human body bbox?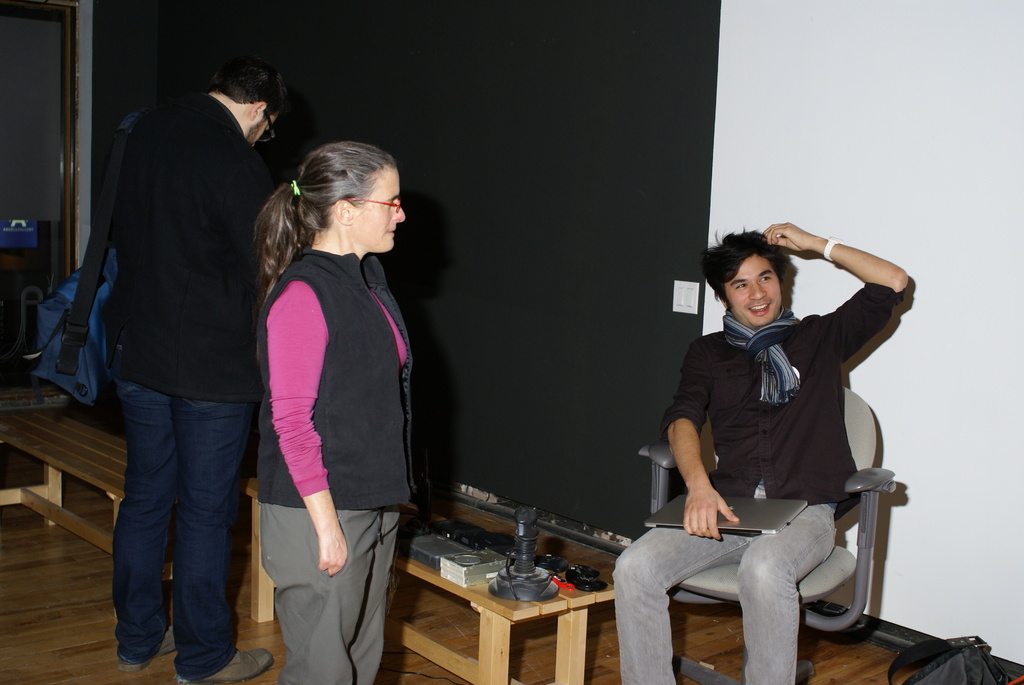
box=[95, 89, 274, 684]
